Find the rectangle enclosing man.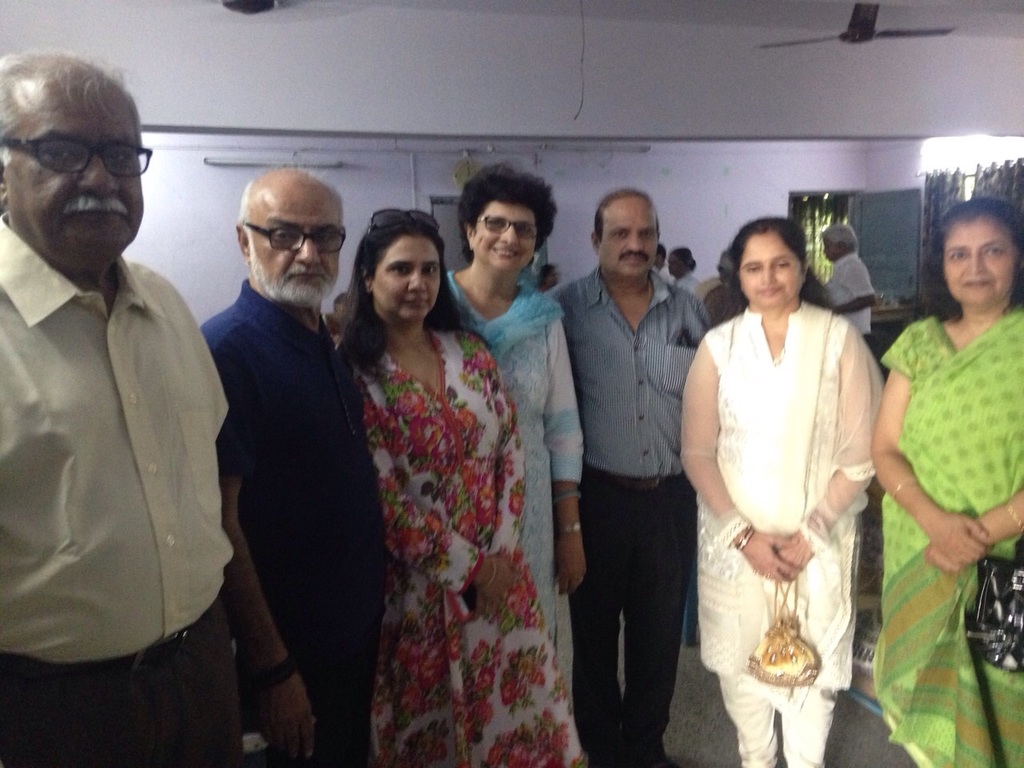
822 214 890 349.
